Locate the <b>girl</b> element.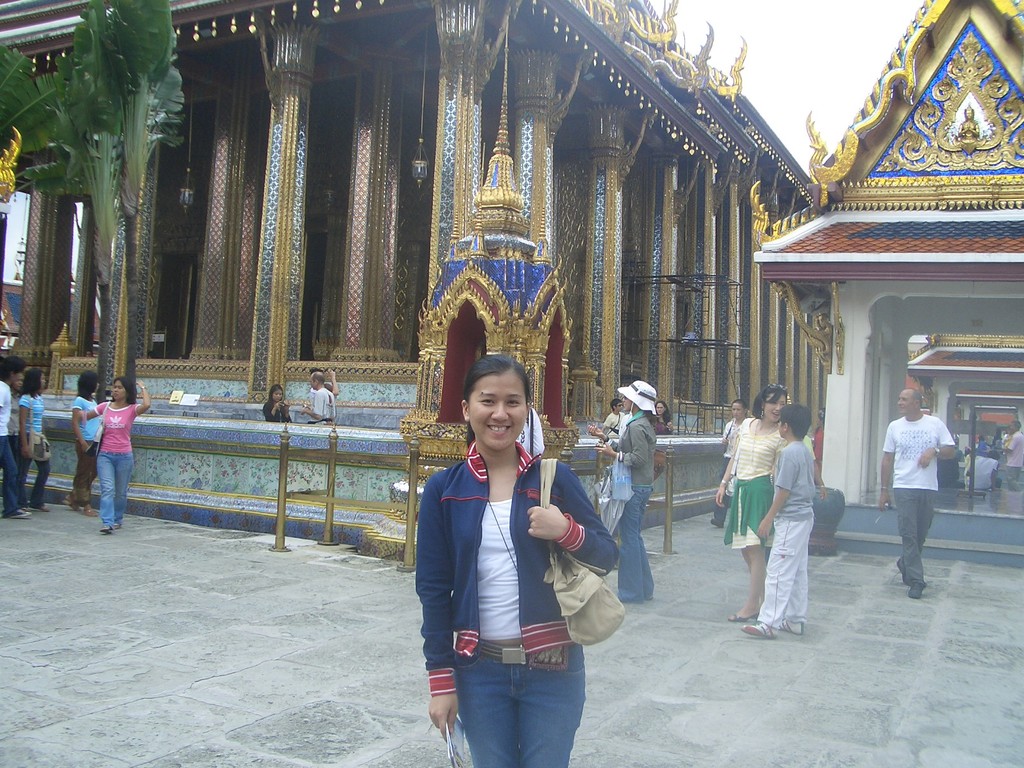
Element bbox: region(714, 380, 787, 619).
